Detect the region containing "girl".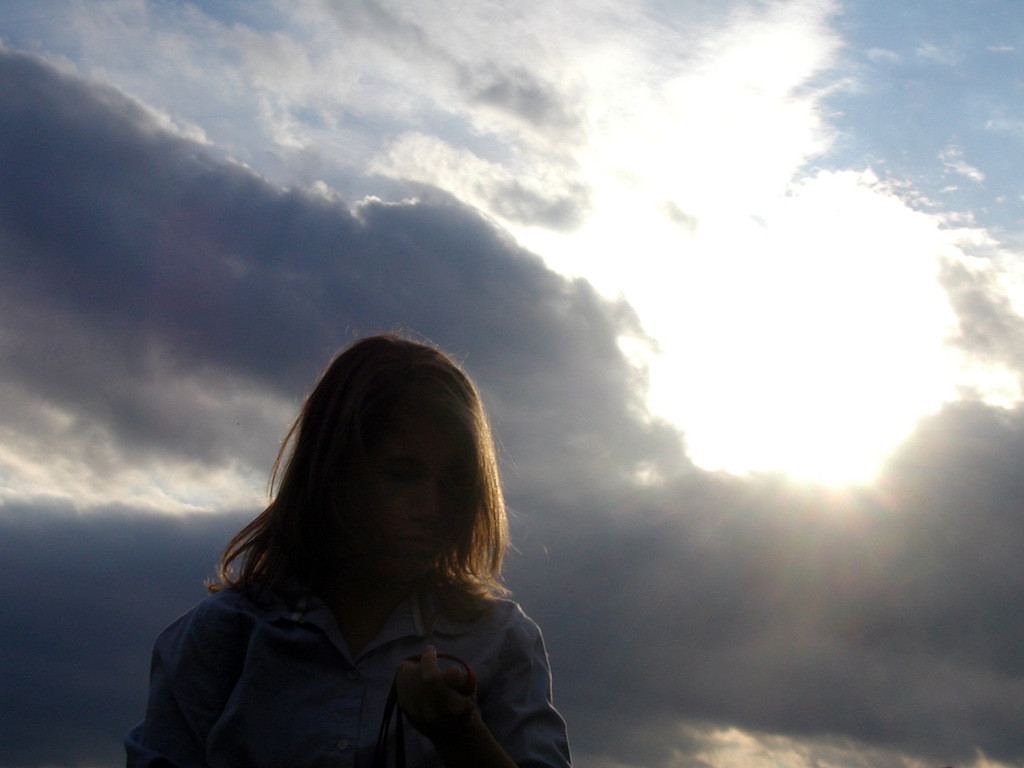
126 329 574 767.
